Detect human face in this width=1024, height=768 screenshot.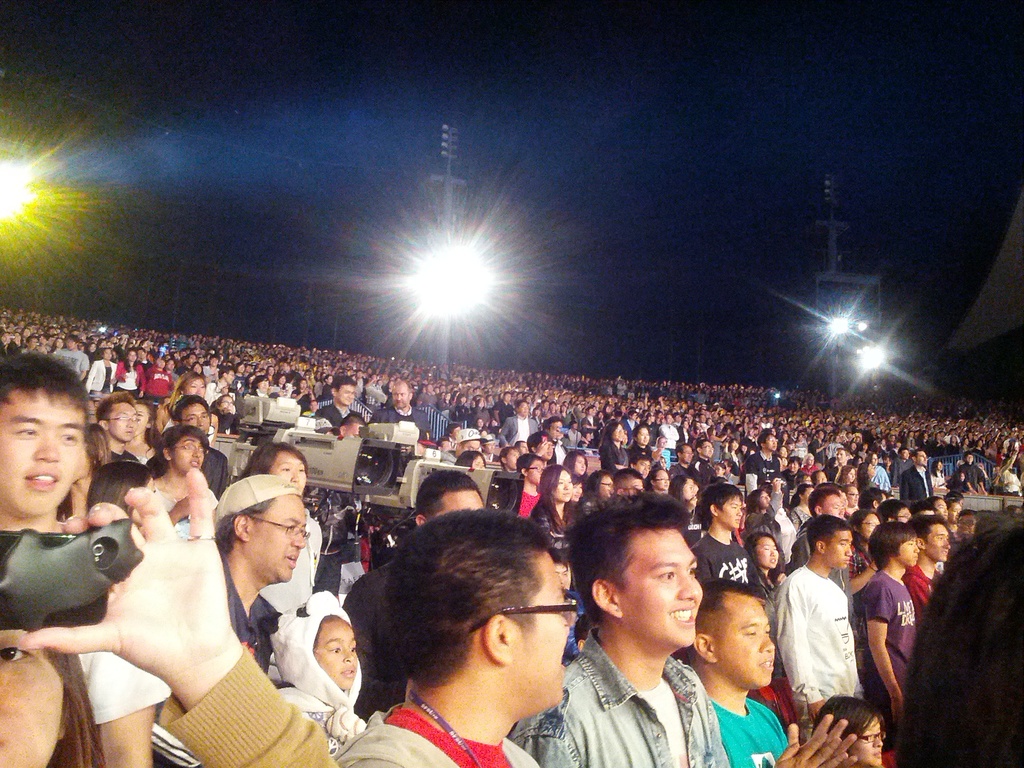
Detection: region(543, 439, 554, 460).
